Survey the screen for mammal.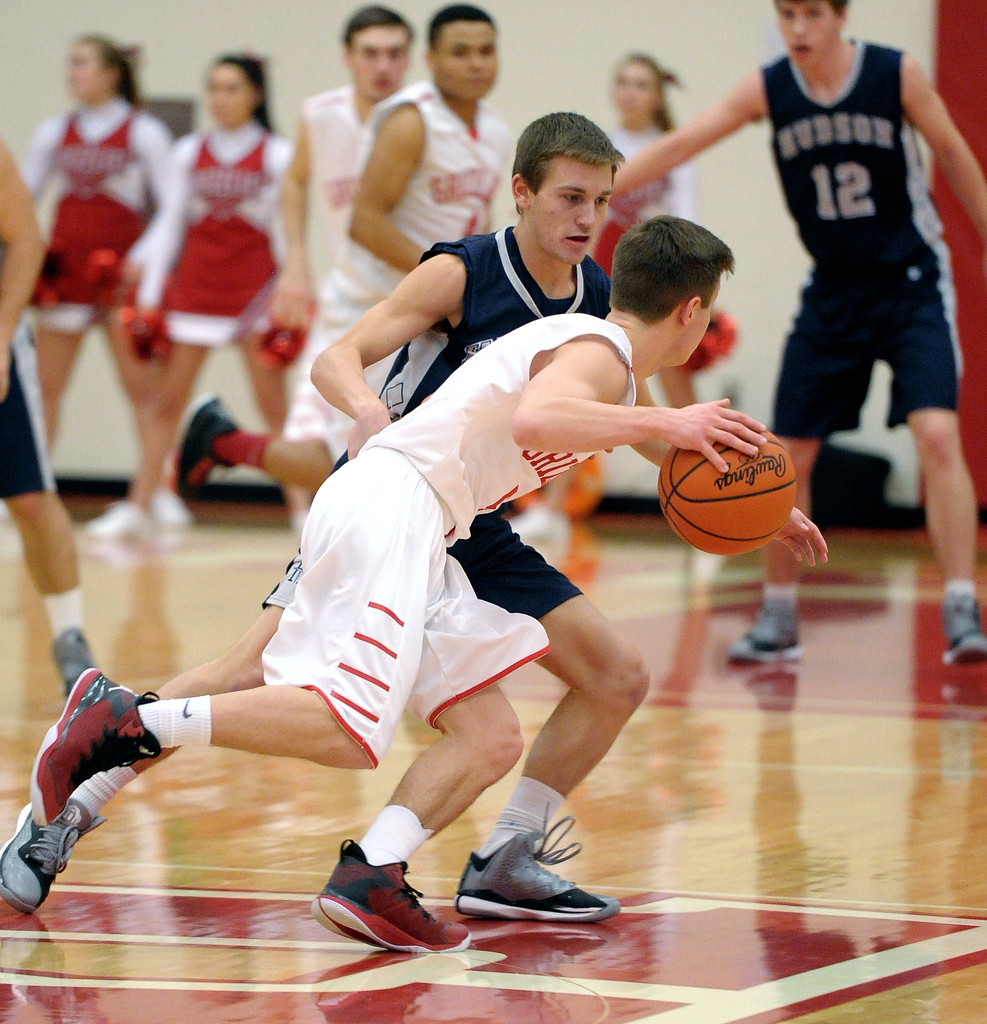
Survey found: Rect(255, 8, 425, 549).
